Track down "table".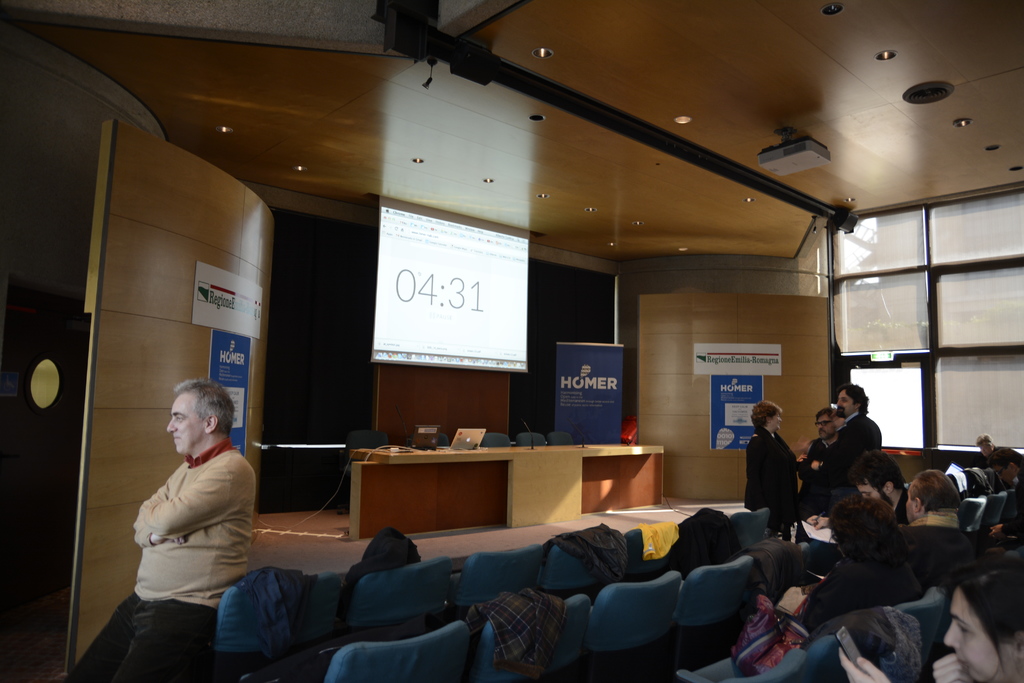
Tracked to rect(348, 446, 666, 542).
